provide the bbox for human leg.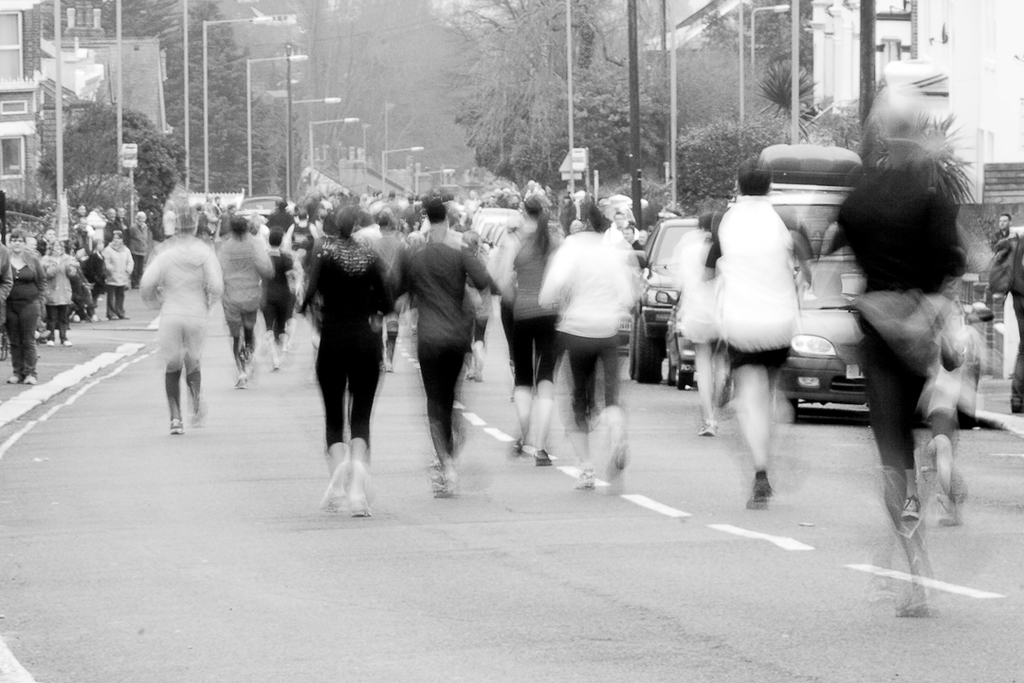
locate(347, 331, 380, 512).
